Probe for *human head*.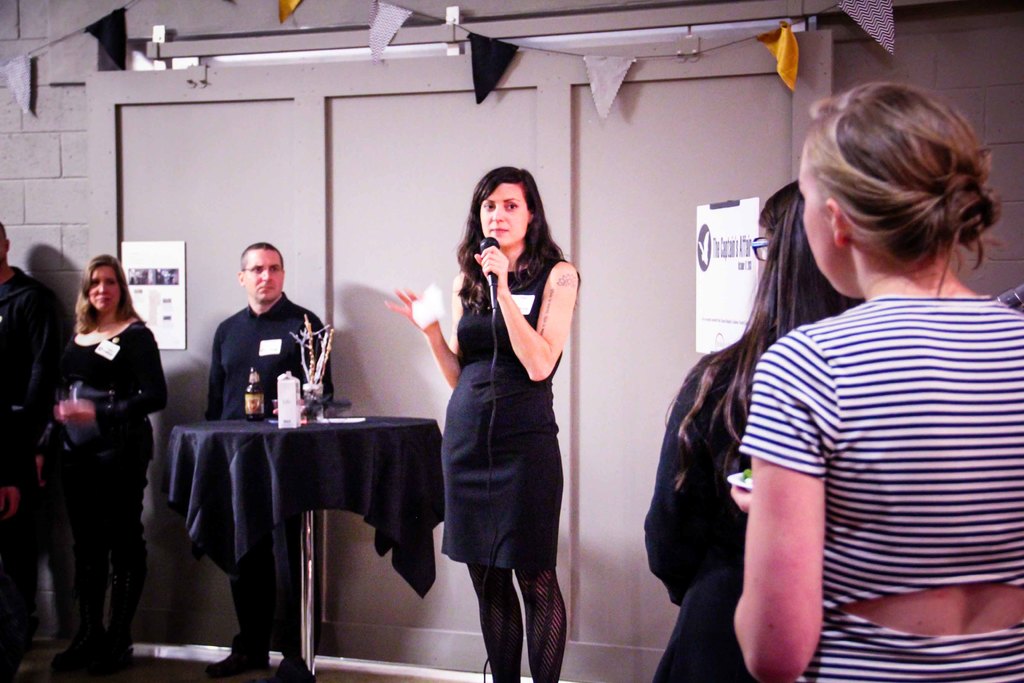
Probe result: 799 82 993 299.
